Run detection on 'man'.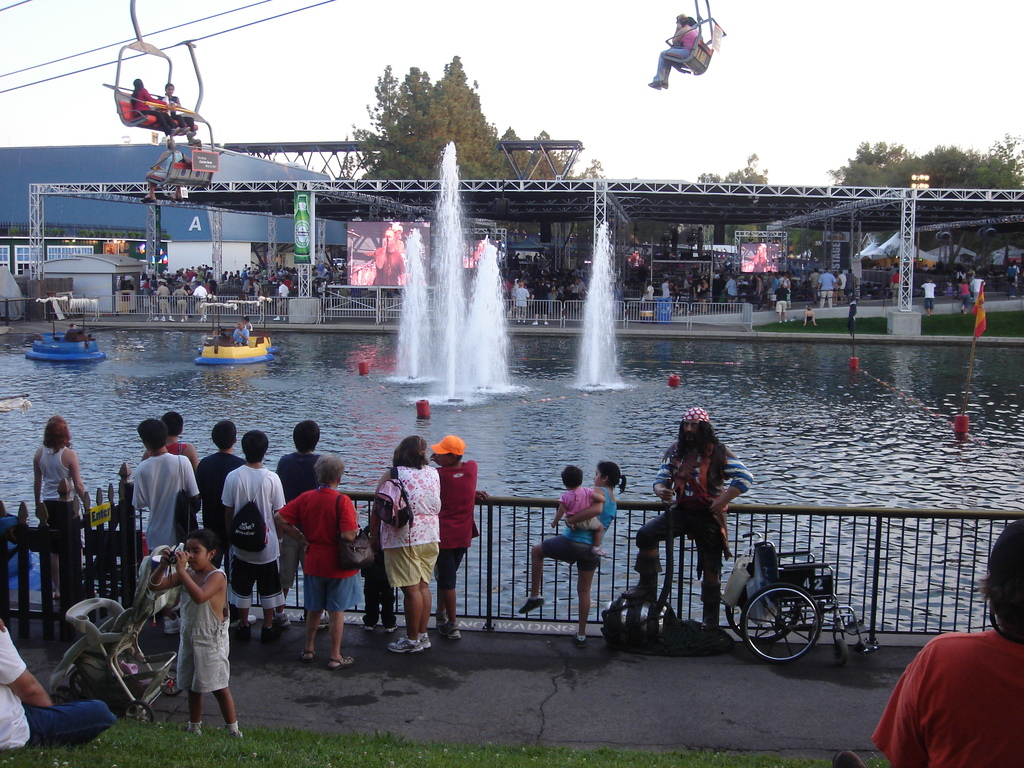
Result: rect(195, 414, 250, 612).
